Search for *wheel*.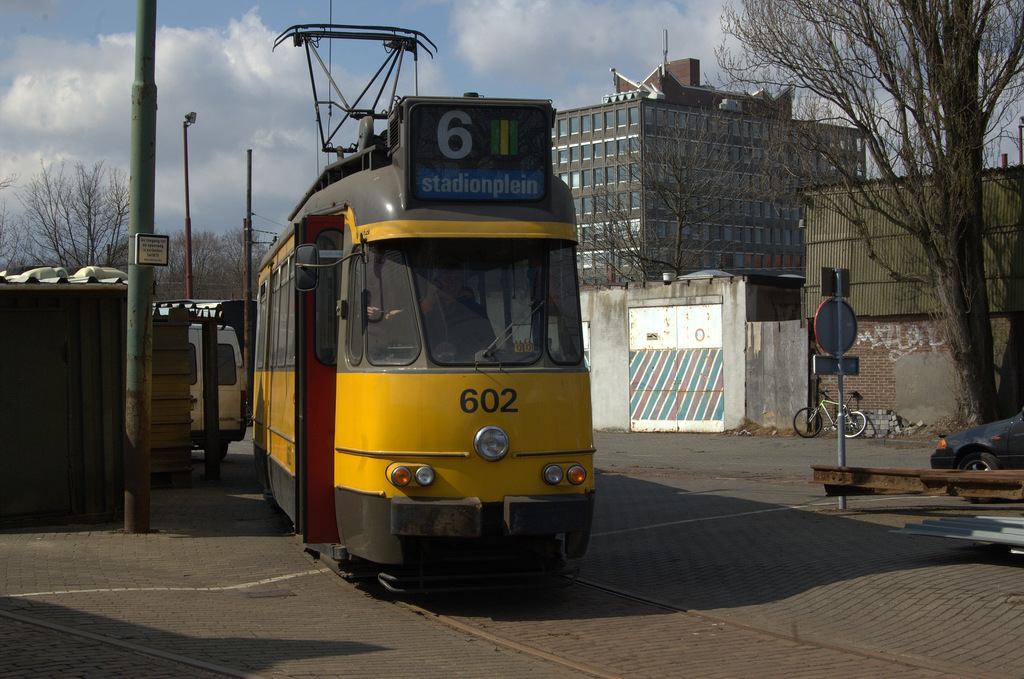
Found at l=950, t=449, r=1002, b=470.
